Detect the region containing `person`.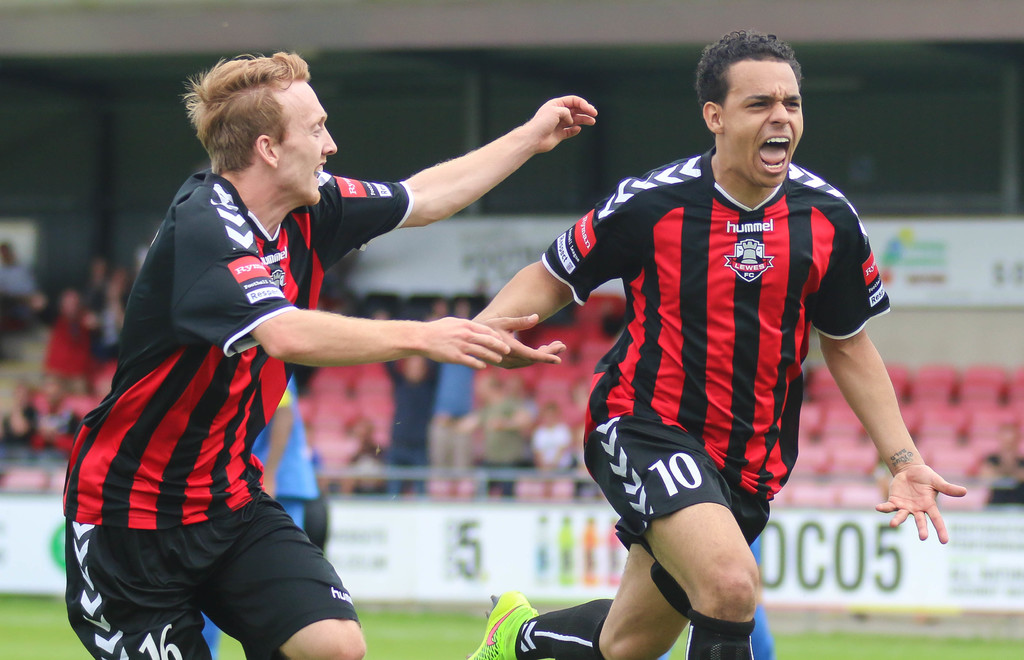
460 26 967 659.
